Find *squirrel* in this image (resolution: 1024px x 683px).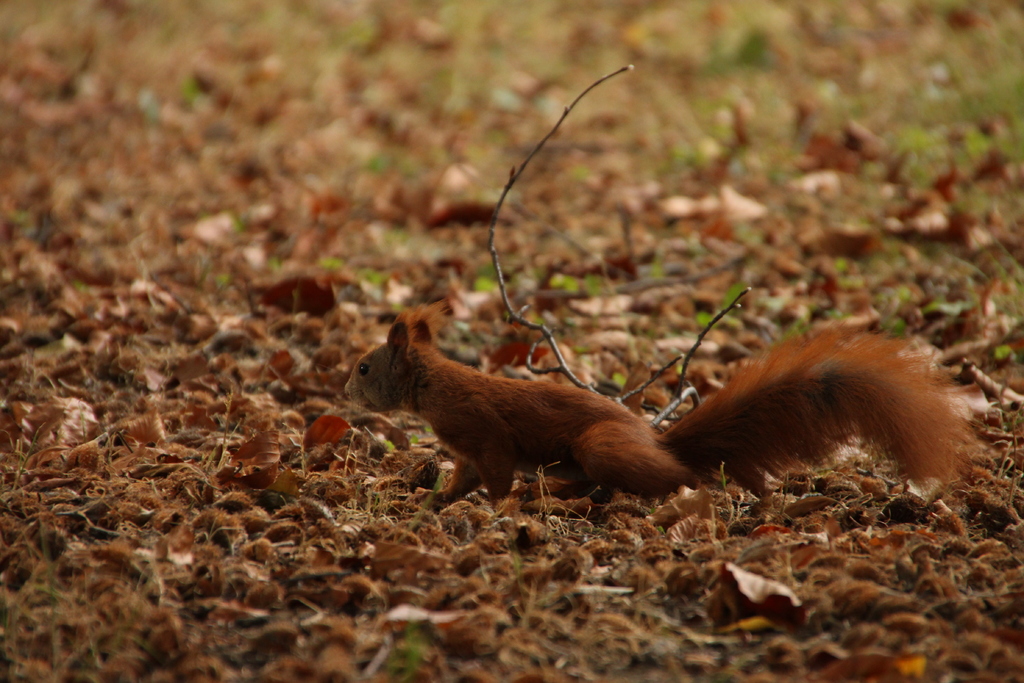
x1=323 y1=294 x2=984 y2=511.
